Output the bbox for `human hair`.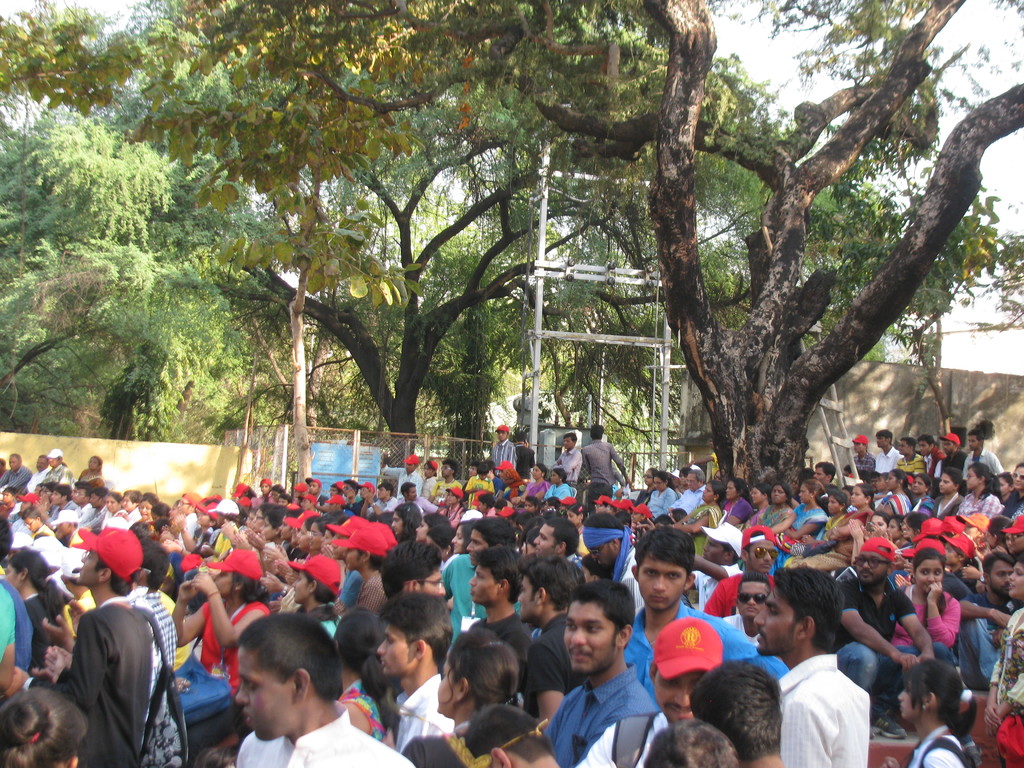
detection(12, 552, 66, 621).
